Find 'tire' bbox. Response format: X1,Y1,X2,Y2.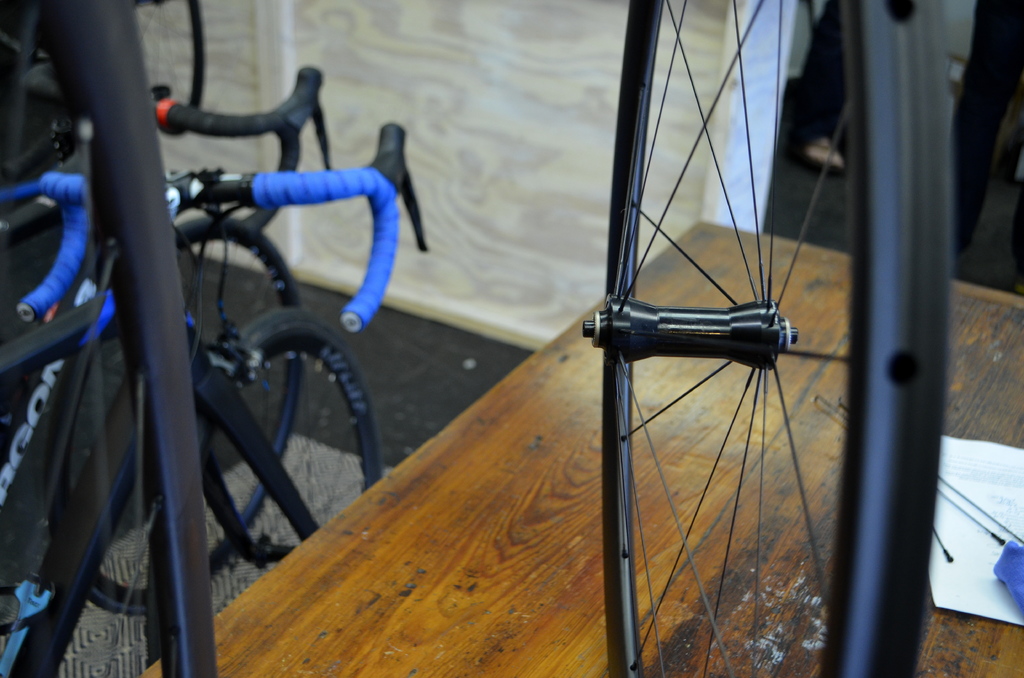
146,314,380,670.
